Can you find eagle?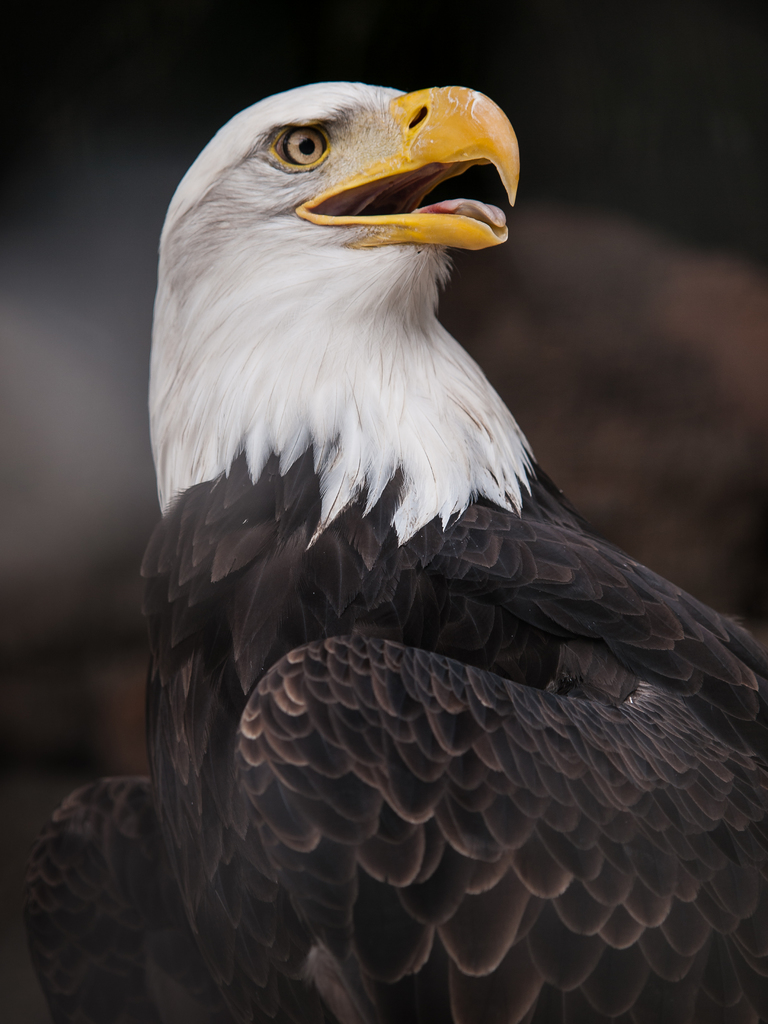
Yes, bounding box: left=20, top=81, right=767, bottom=1023.
